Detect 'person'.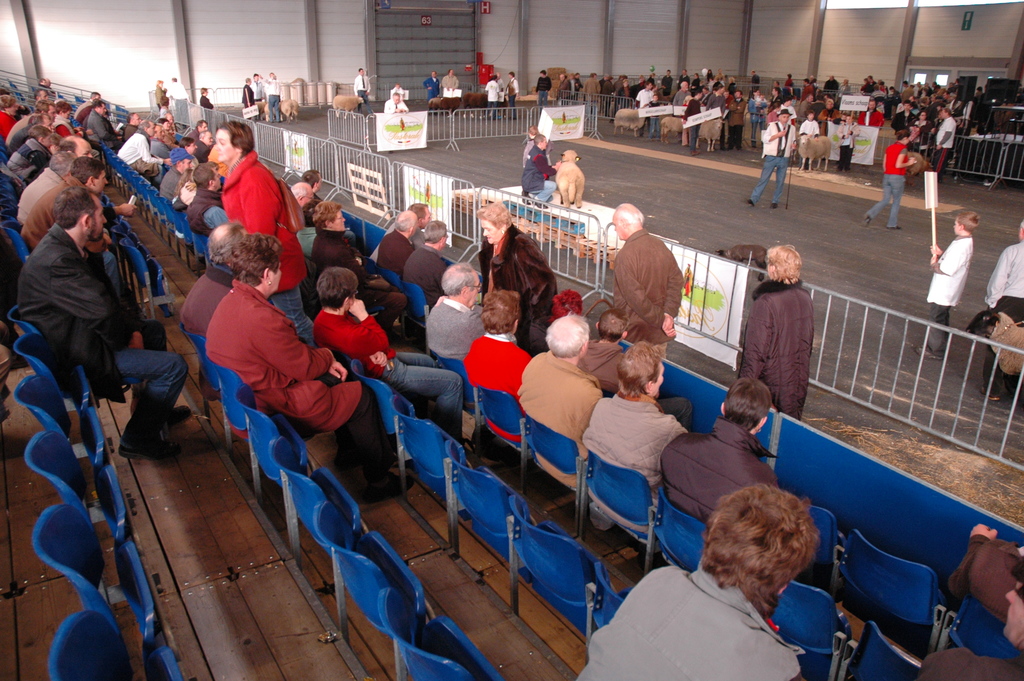
Detected at box(862, 122, 915, 227).
